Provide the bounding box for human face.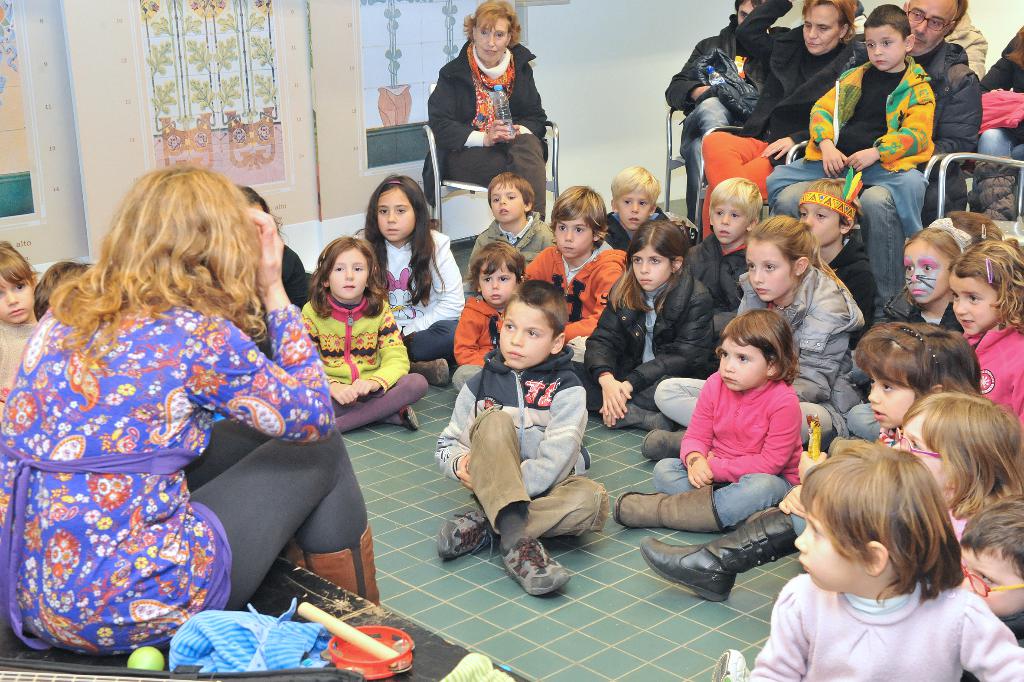
region(479, 256, 514, 304).
